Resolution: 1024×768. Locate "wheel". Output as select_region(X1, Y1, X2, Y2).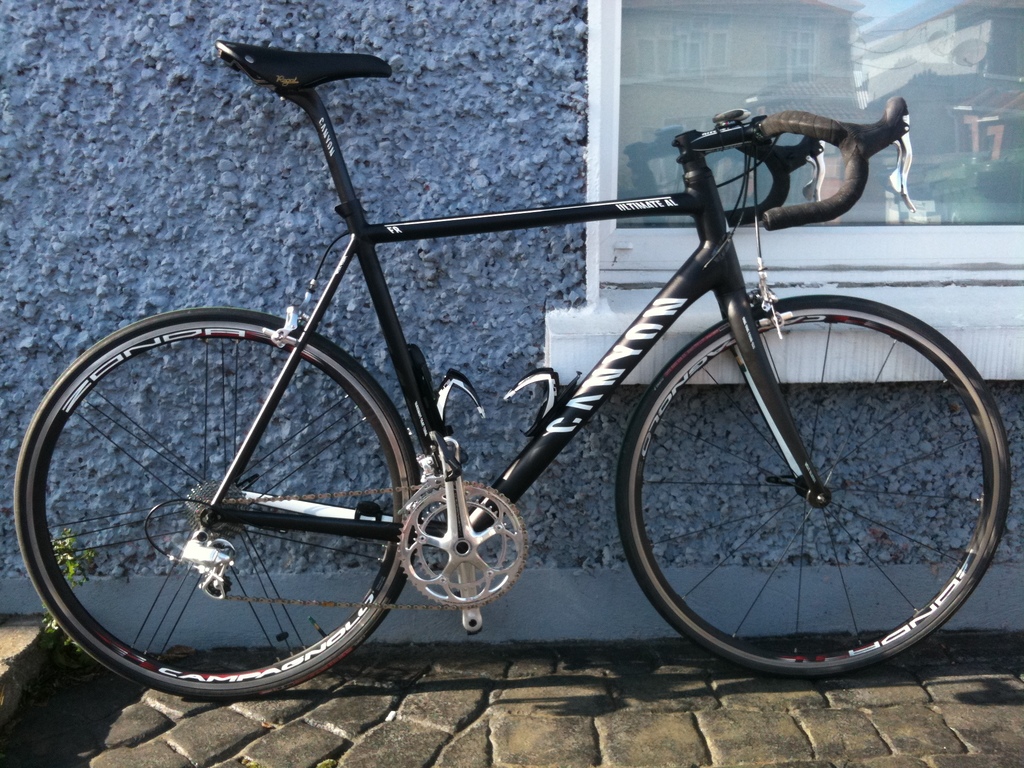
select_region(616, 291, 1011, 680).
